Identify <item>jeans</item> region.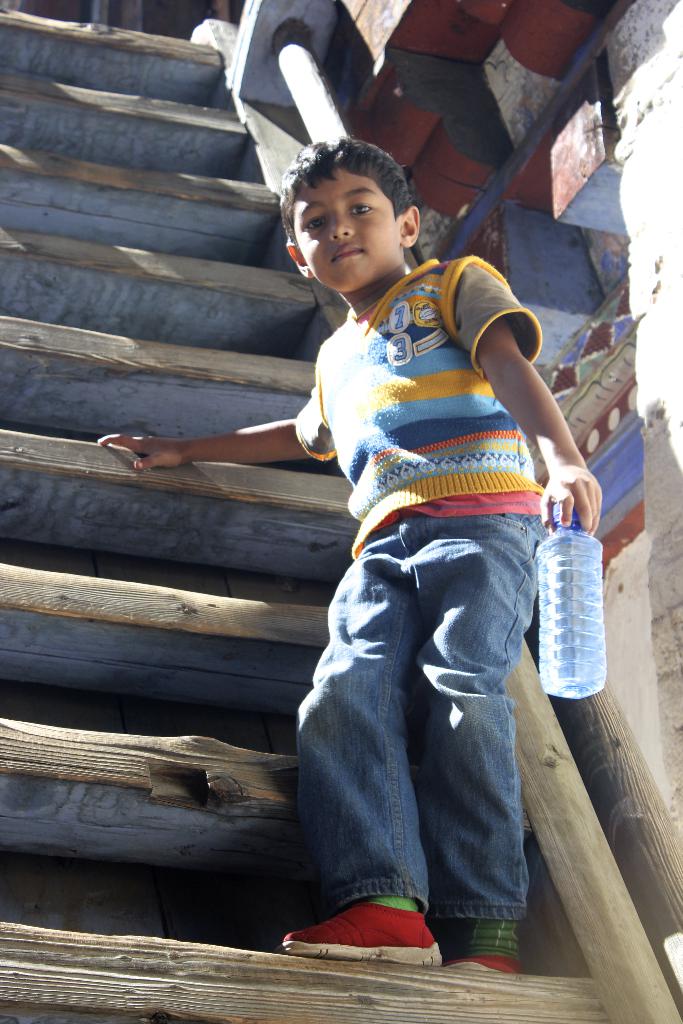
Region: bbox(291, 511, 554, 912).
